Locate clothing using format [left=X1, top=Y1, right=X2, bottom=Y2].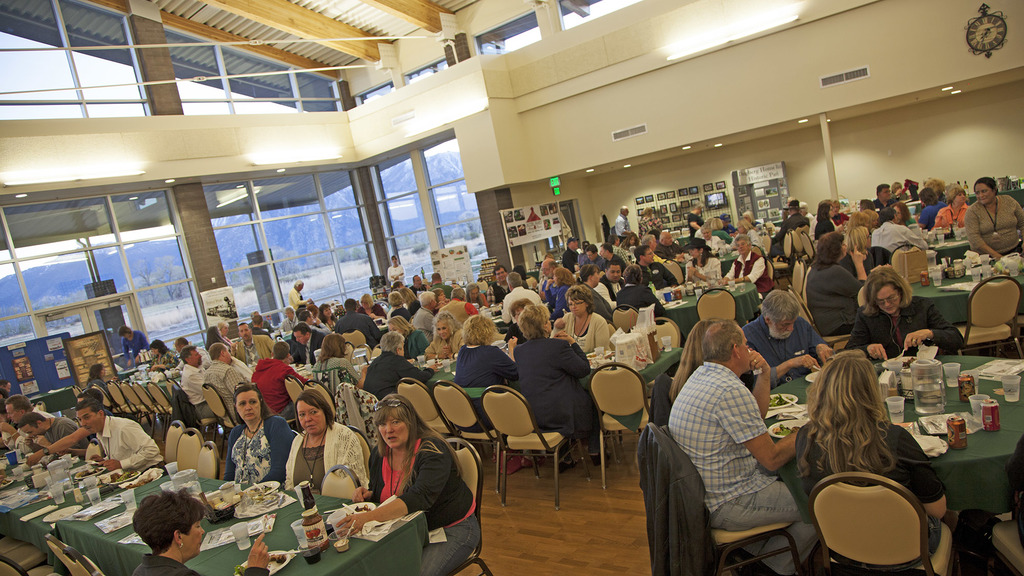
[left=278, top=316, right=303, bottom=333].
